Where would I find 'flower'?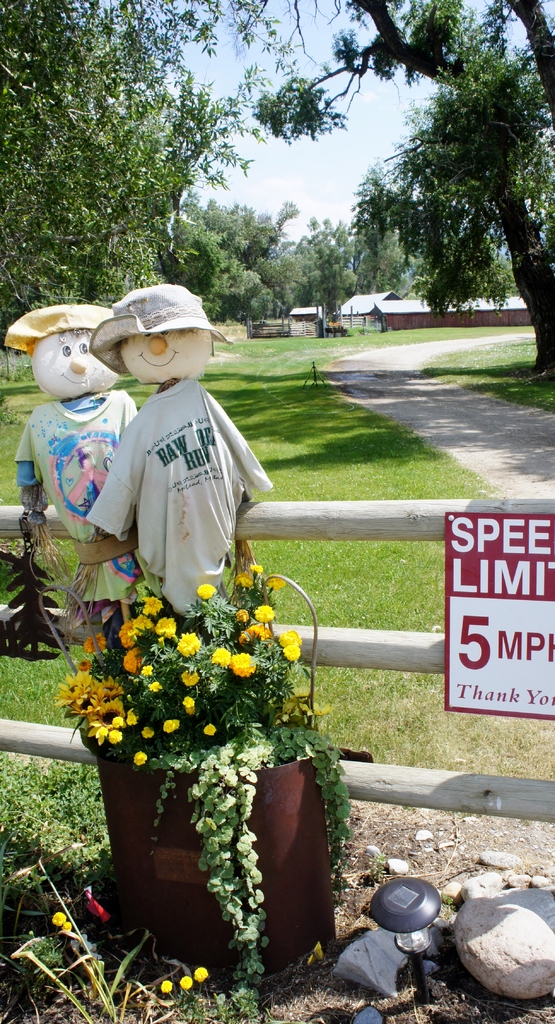
At [x1=51, y1=911, x2=67, y2=929].
